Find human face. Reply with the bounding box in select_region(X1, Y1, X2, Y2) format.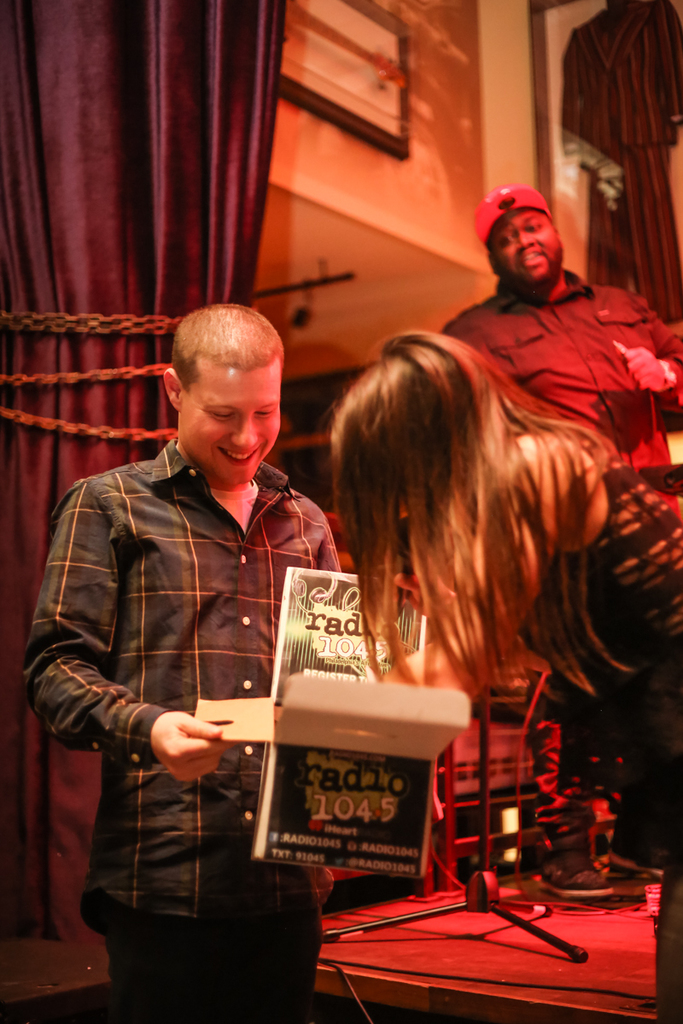
select_region(176, 355, 277, 482).
